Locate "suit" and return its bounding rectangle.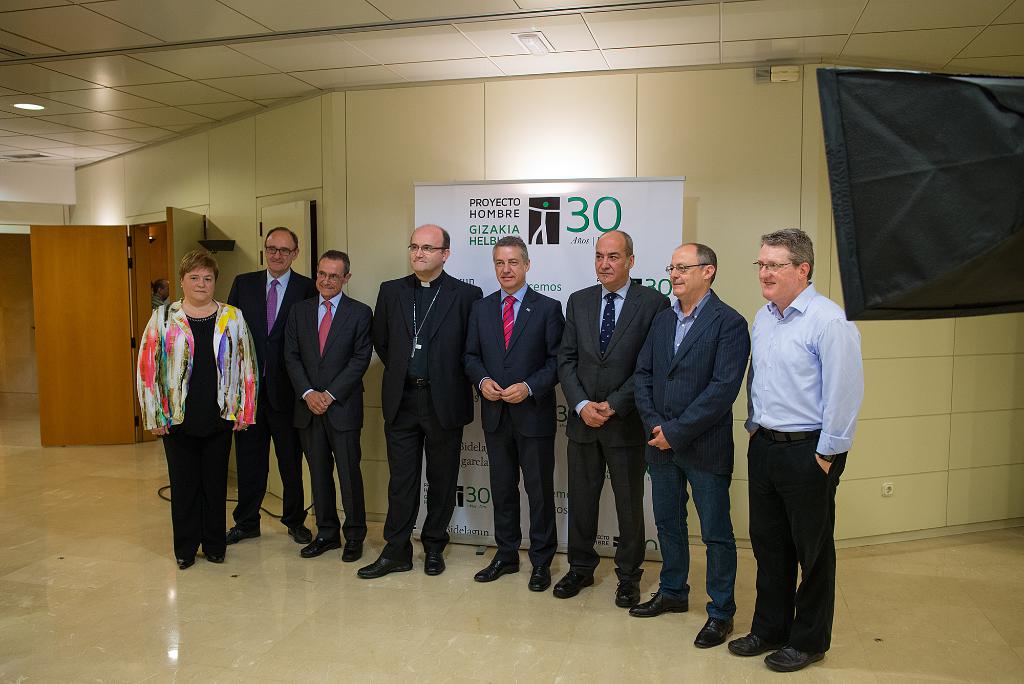
[x1=468, y1=283, x2=565, y2=567].
